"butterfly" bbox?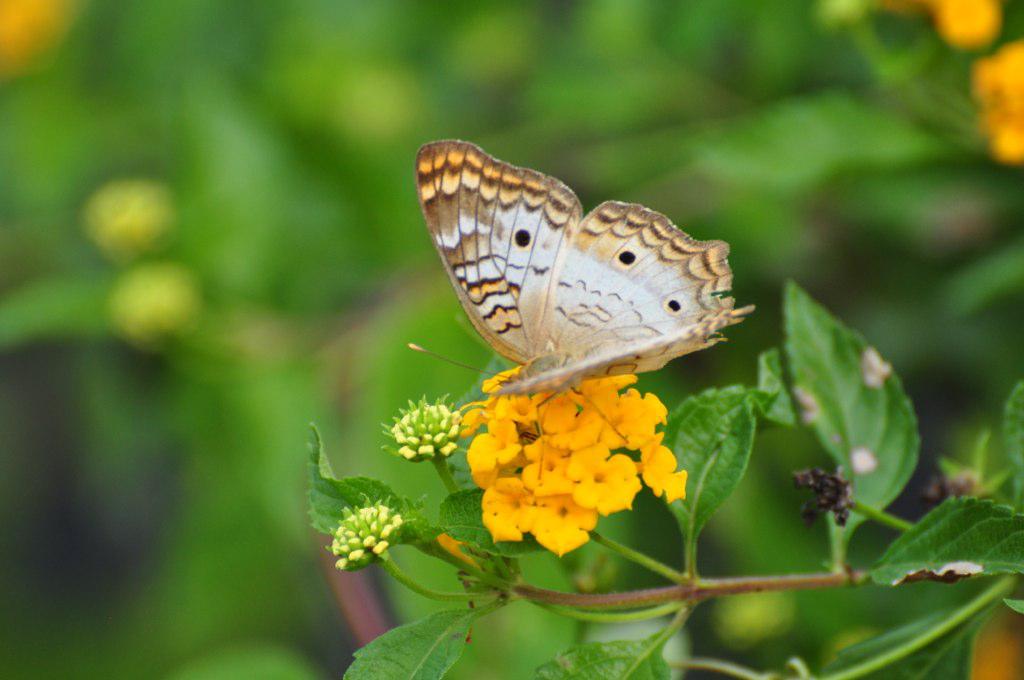
BBox(387, 138, 753, 436)
